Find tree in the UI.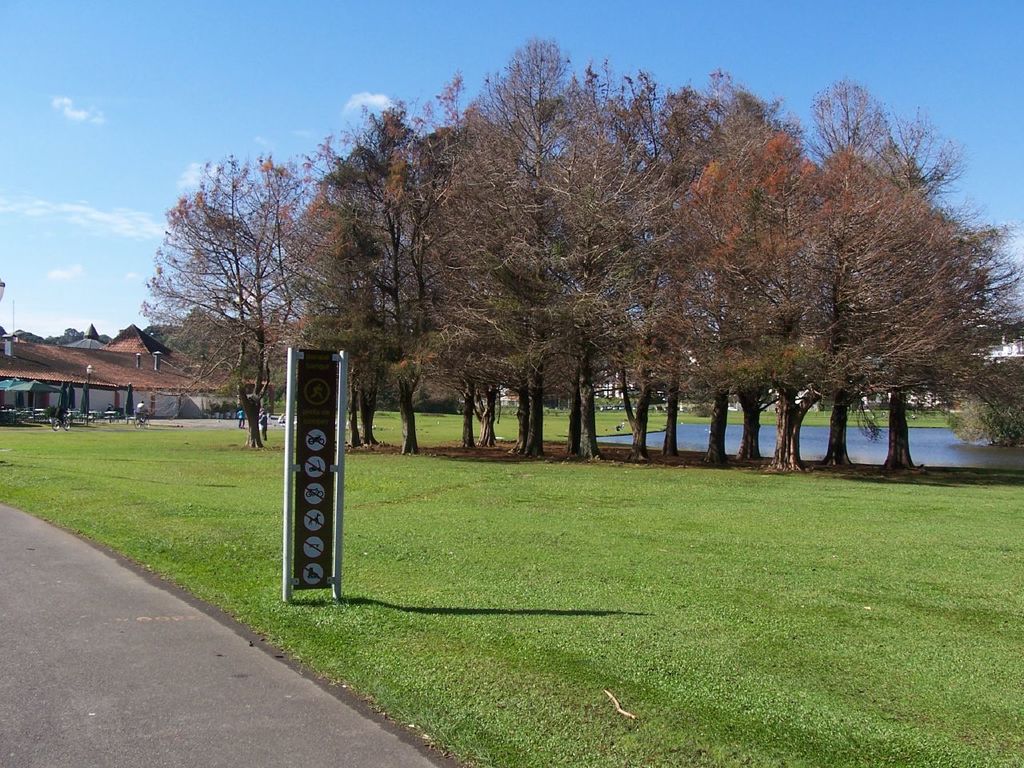
UI element at locate(735, 386, 782, 461).
